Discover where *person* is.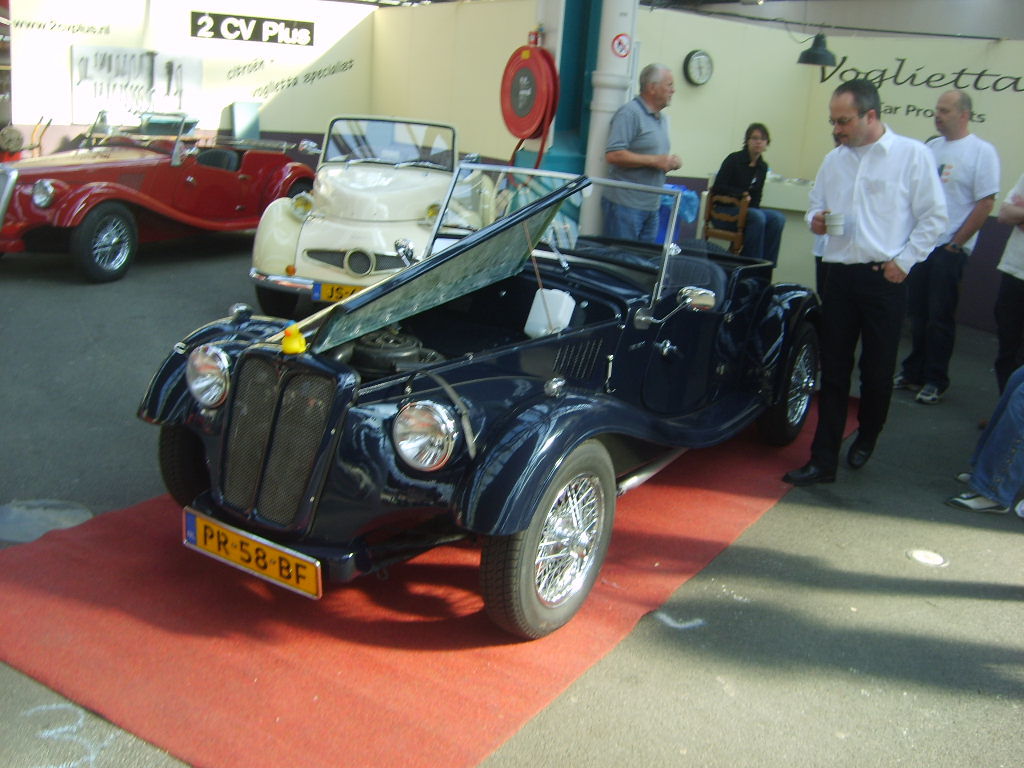
Discovered at detection(957, 361, 1020, 521).
